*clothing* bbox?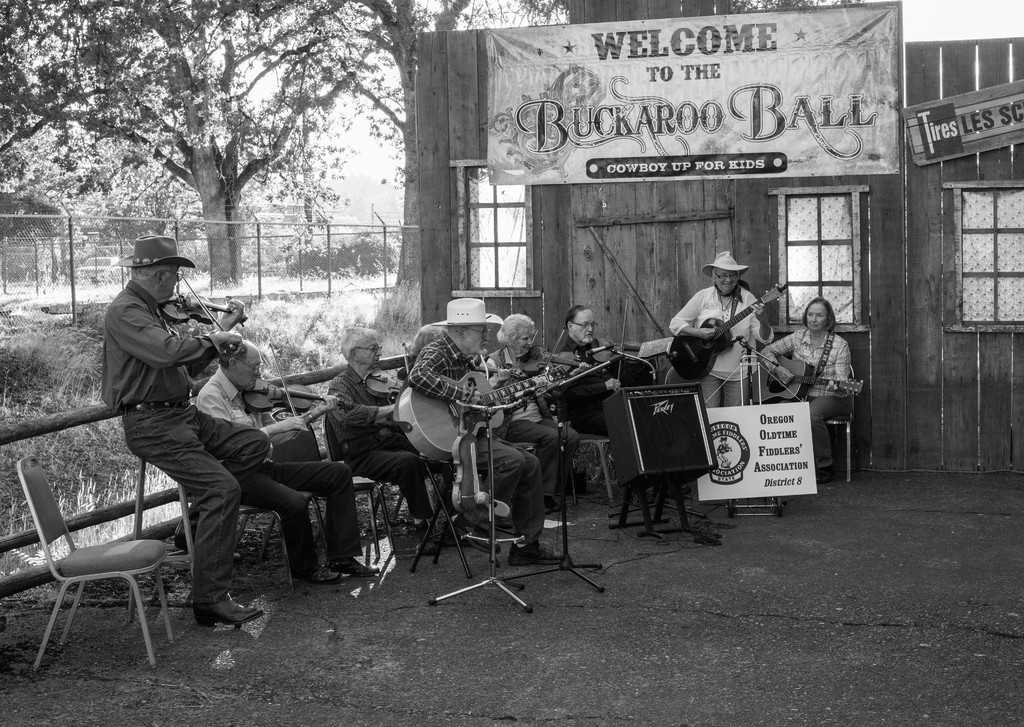
320:358:435:527
